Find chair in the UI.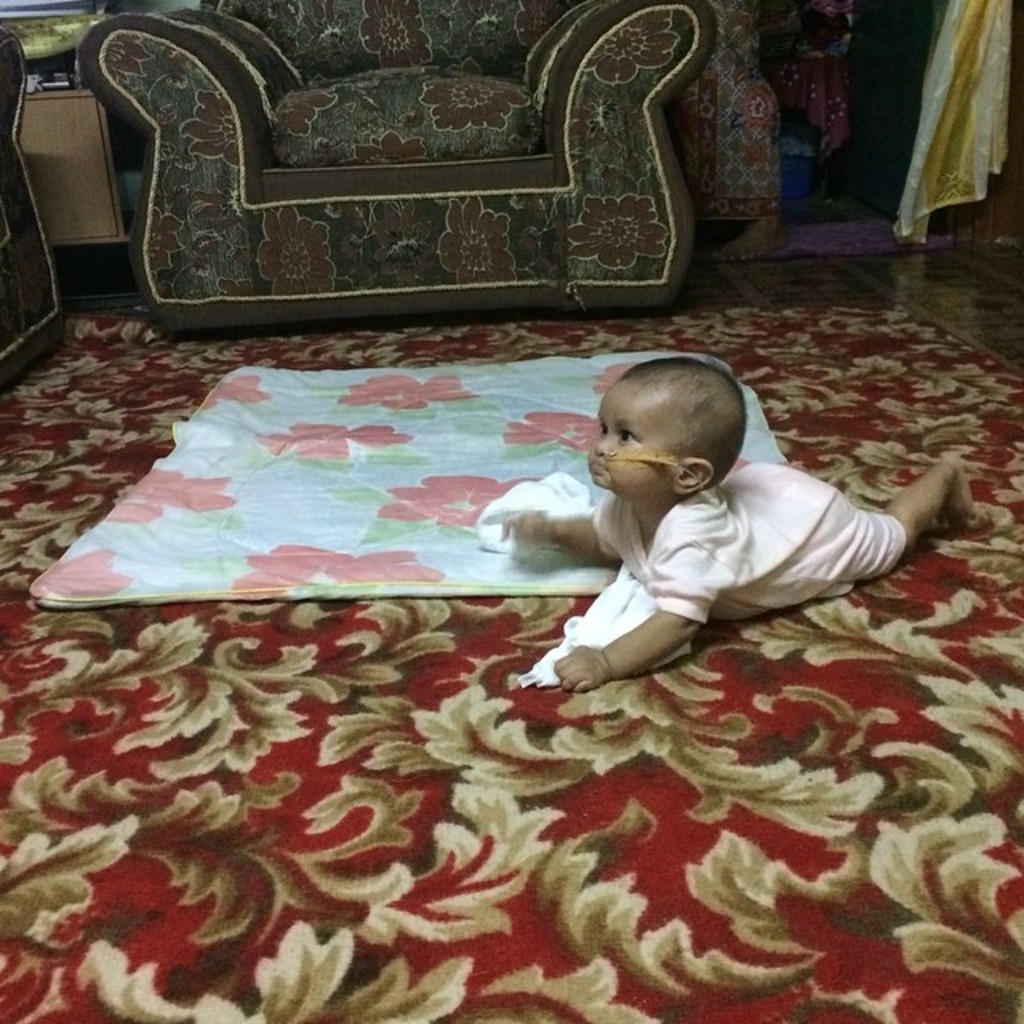
UI element at [left=35, top=3, right=766, bottom=325].
